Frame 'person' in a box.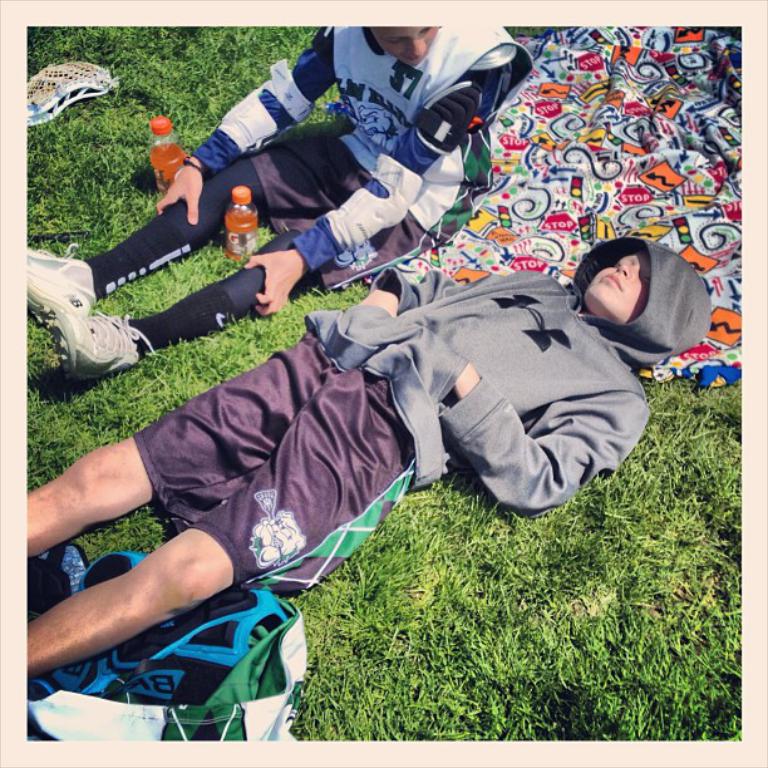
region(0, 0, 536, 385).
